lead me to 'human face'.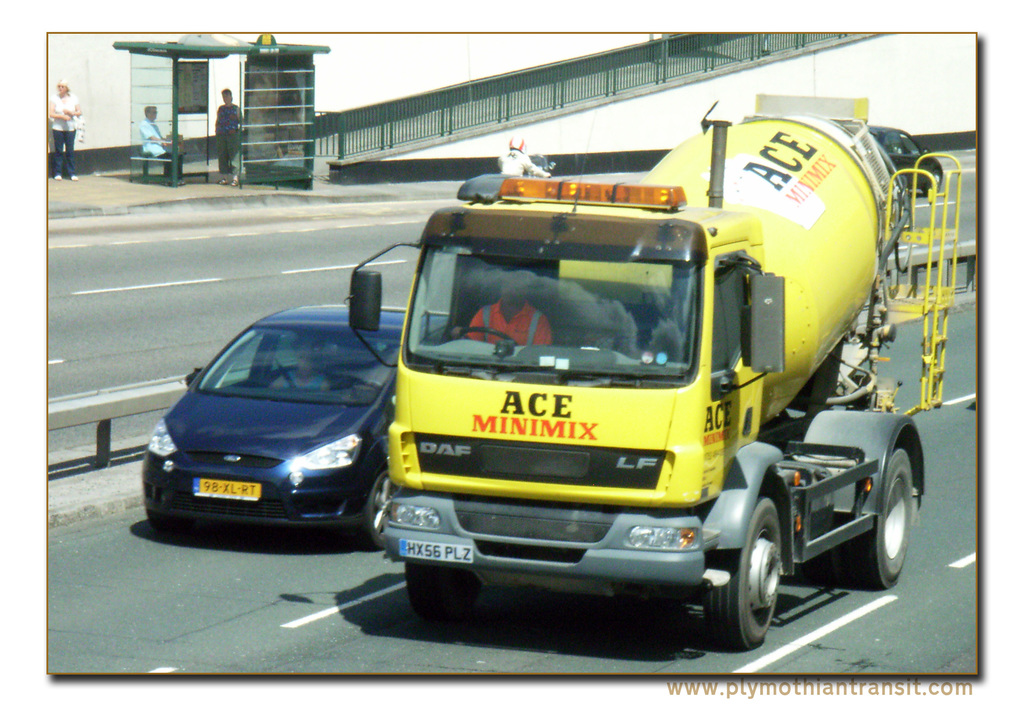
Lead to 56:80:65:95.
